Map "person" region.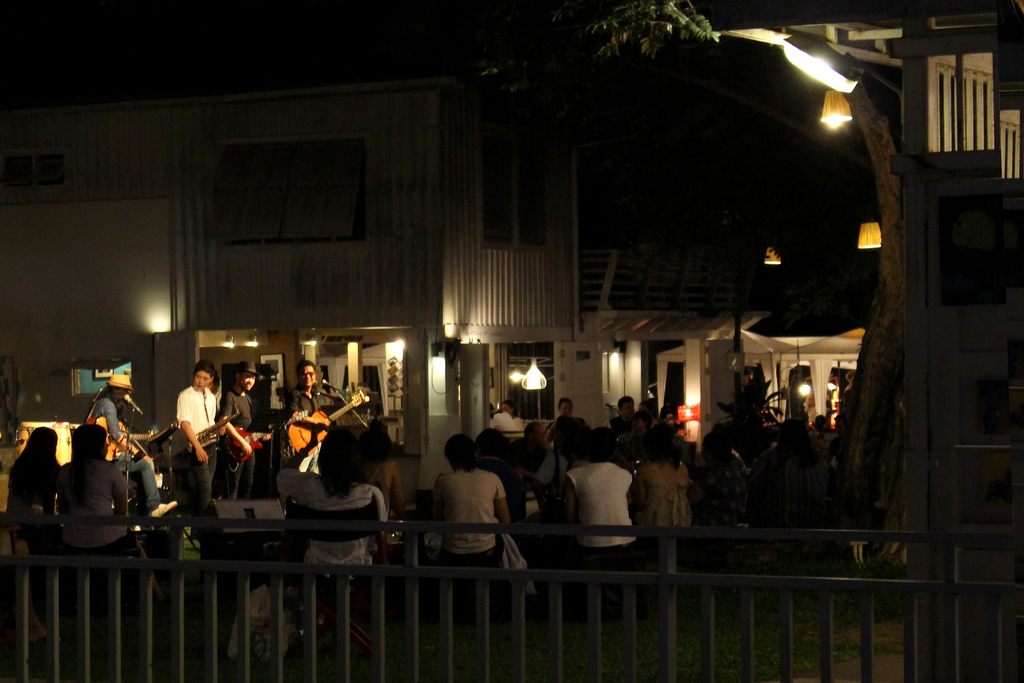
Mapped to box(176, 358, 221, 519).
